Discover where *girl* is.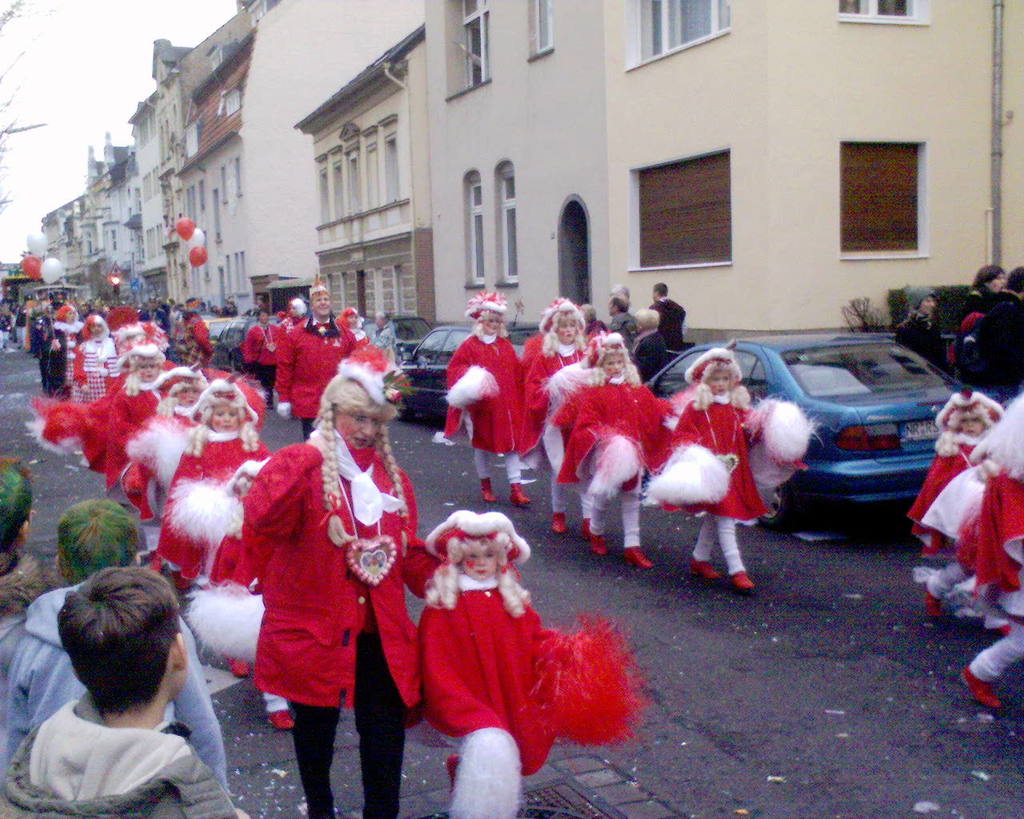
Discovered at bbox=(74, 316, 117, 400).
